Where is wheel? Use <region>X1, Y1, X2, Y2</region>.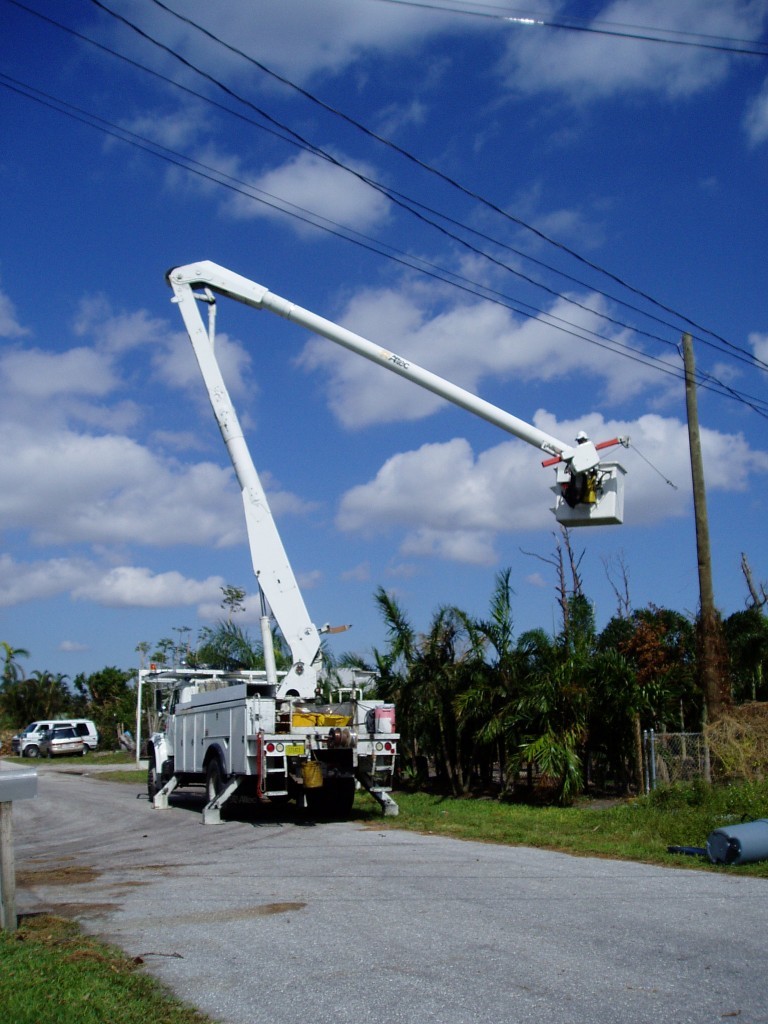
<region>146, 763, 162, 802</region>.
